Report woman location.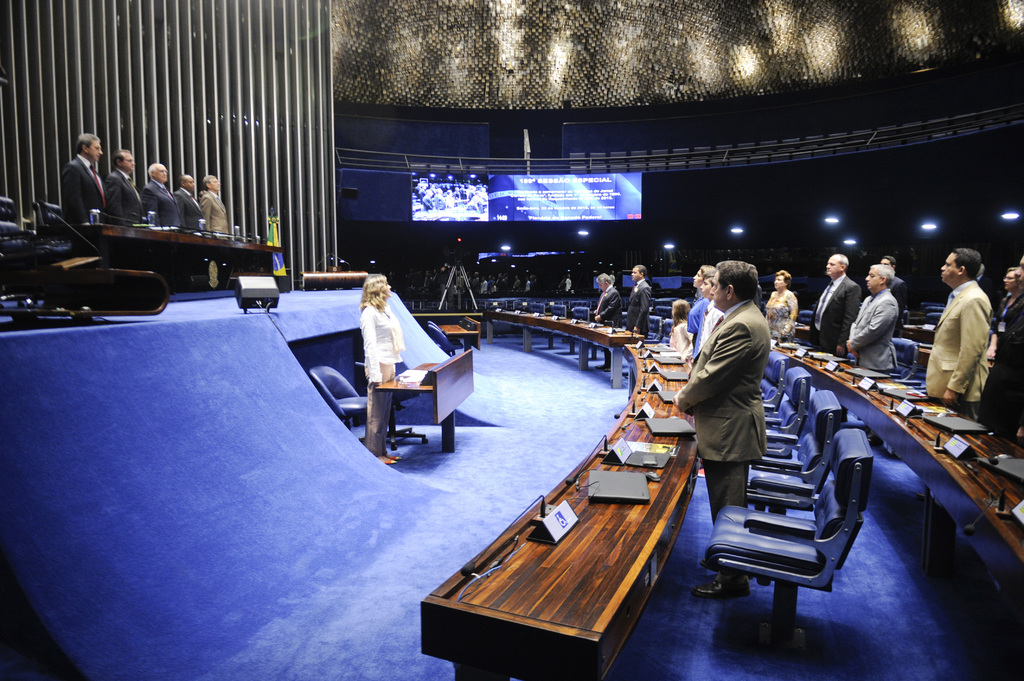
Report: (767,270,799,346).
